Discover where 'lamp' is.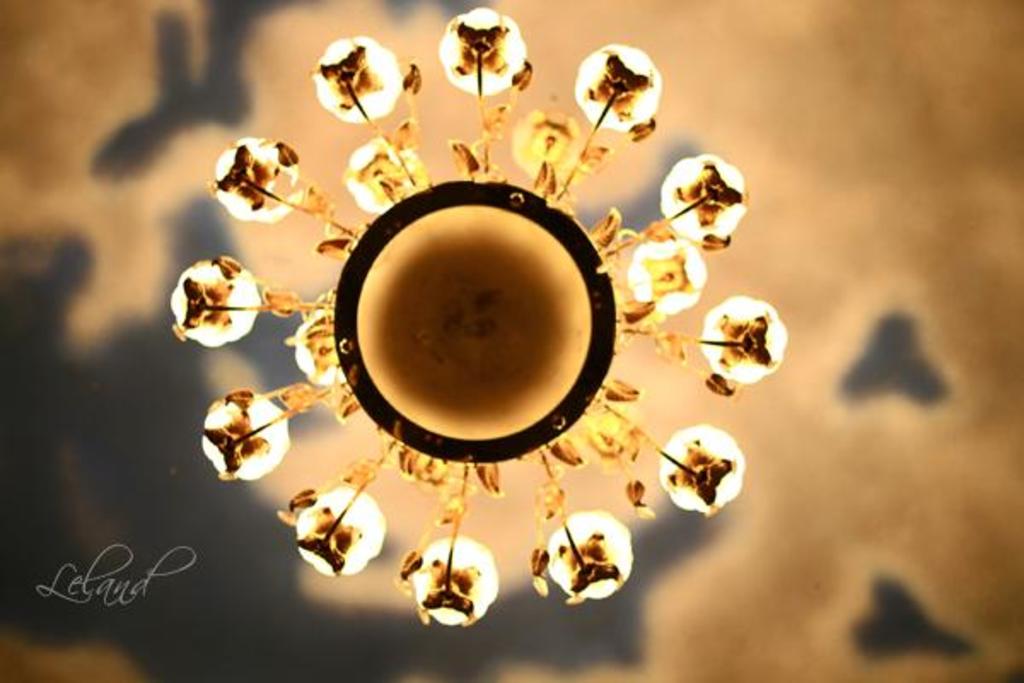
Discovered at box(172, 3, 790, 635).
